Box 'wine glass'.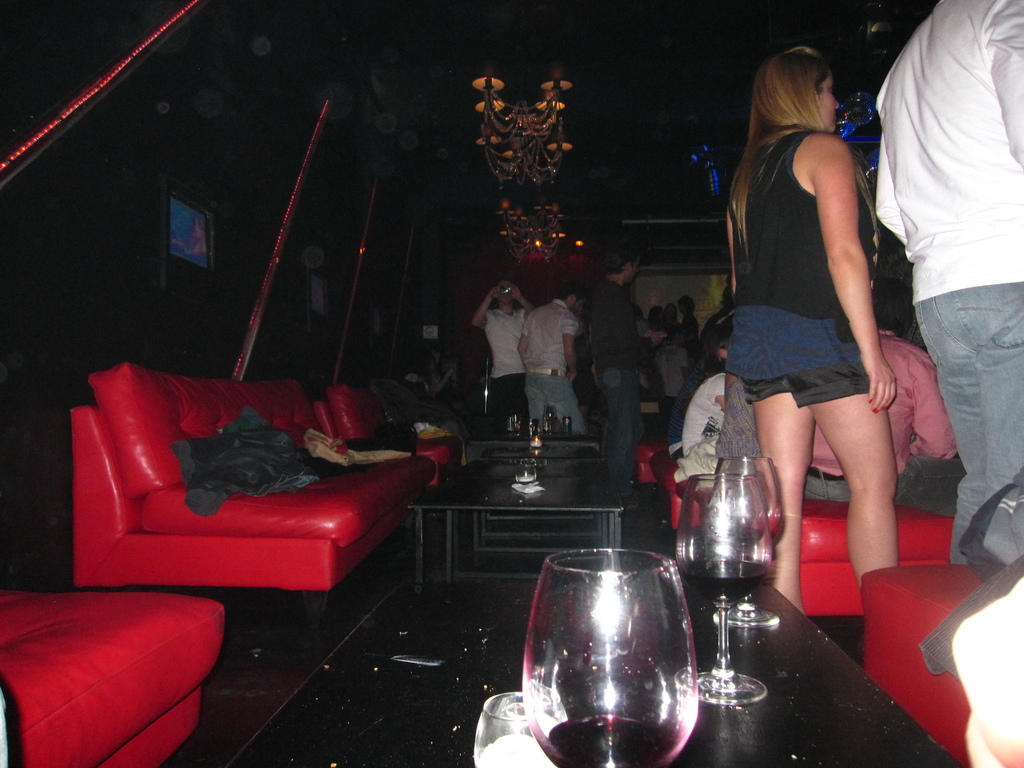
crop(675, 472, 775, 703).
